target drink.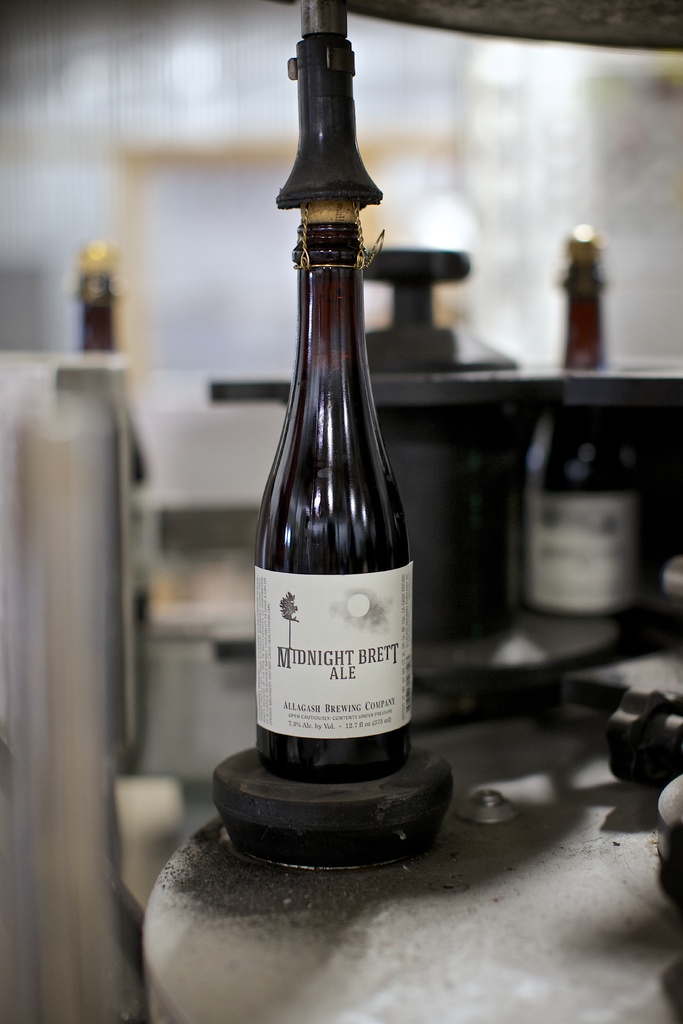
Target region: {"left": 525, "top": 240, "right": 639, "bottom": 612}.
